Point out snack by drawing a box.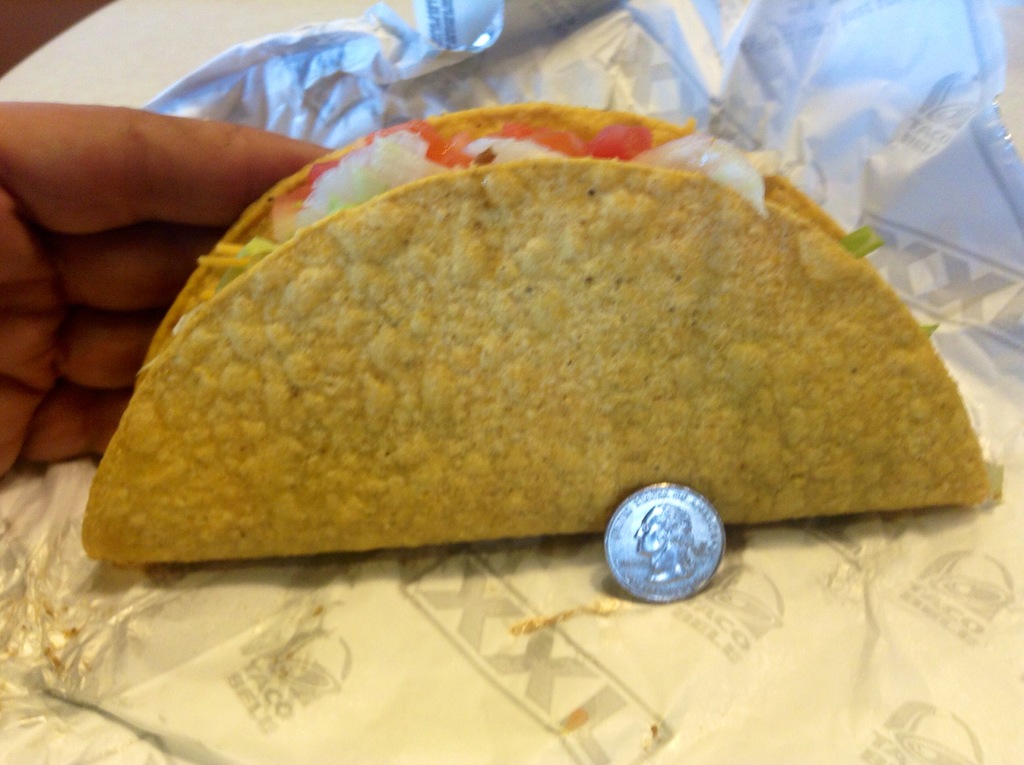
(left=95, top=177, right=976, bottom=588).
